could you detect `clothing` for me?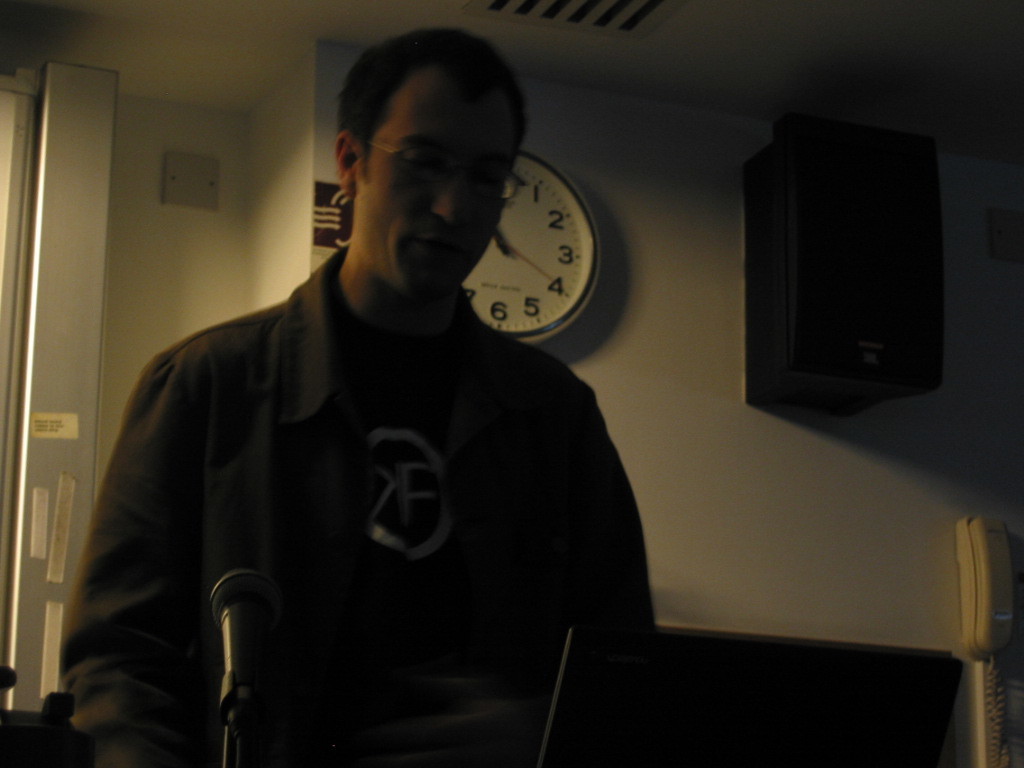
Detection result: x1=75, y1=211, x2=647, y2=740.
